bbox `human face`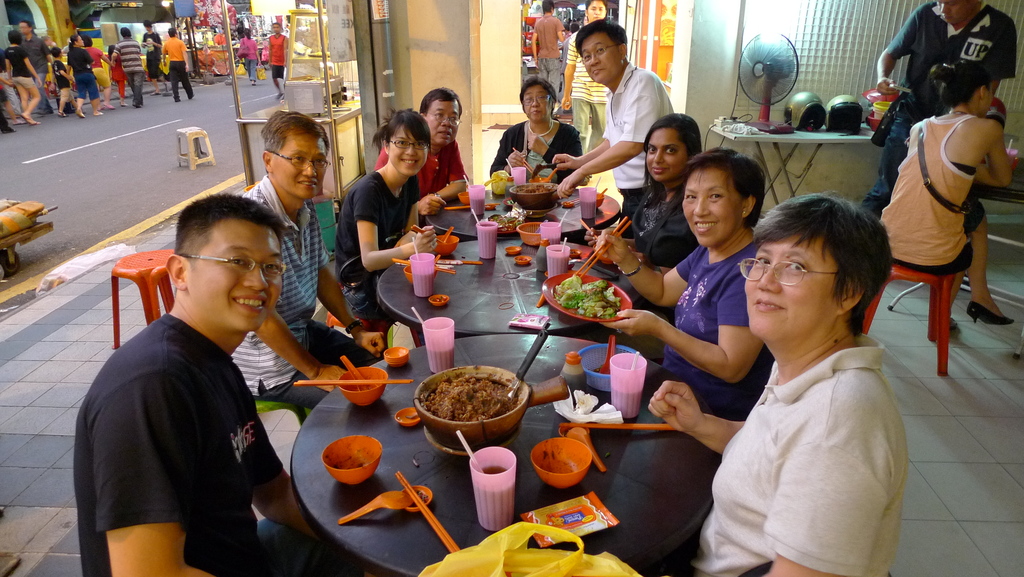
<box>688,153,764,250</box>
